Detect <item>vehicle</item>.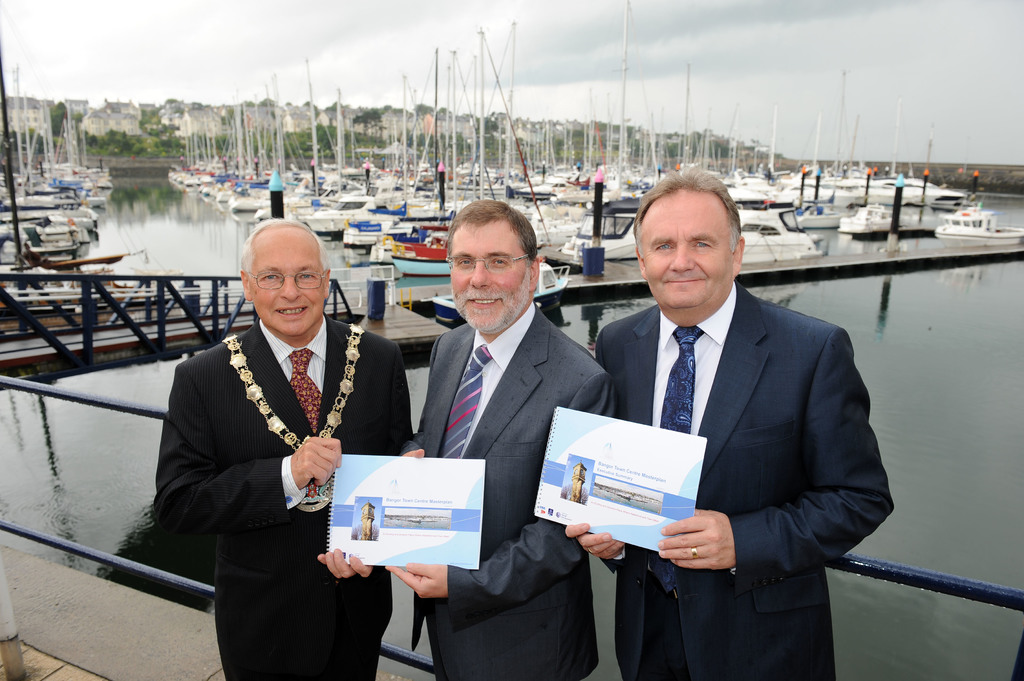
Detected at rect(570, 186, 824, 278).
